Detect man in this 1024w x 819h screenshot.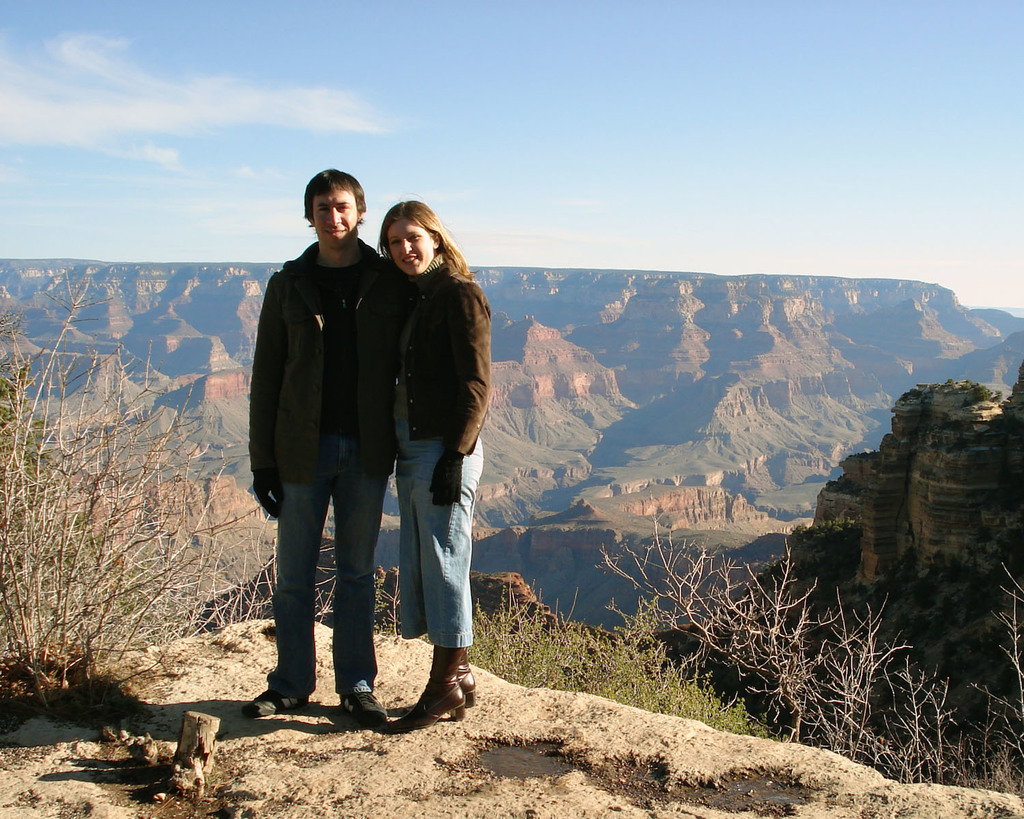
Detection: (left=246, top=139, right=437, bottom=732).
